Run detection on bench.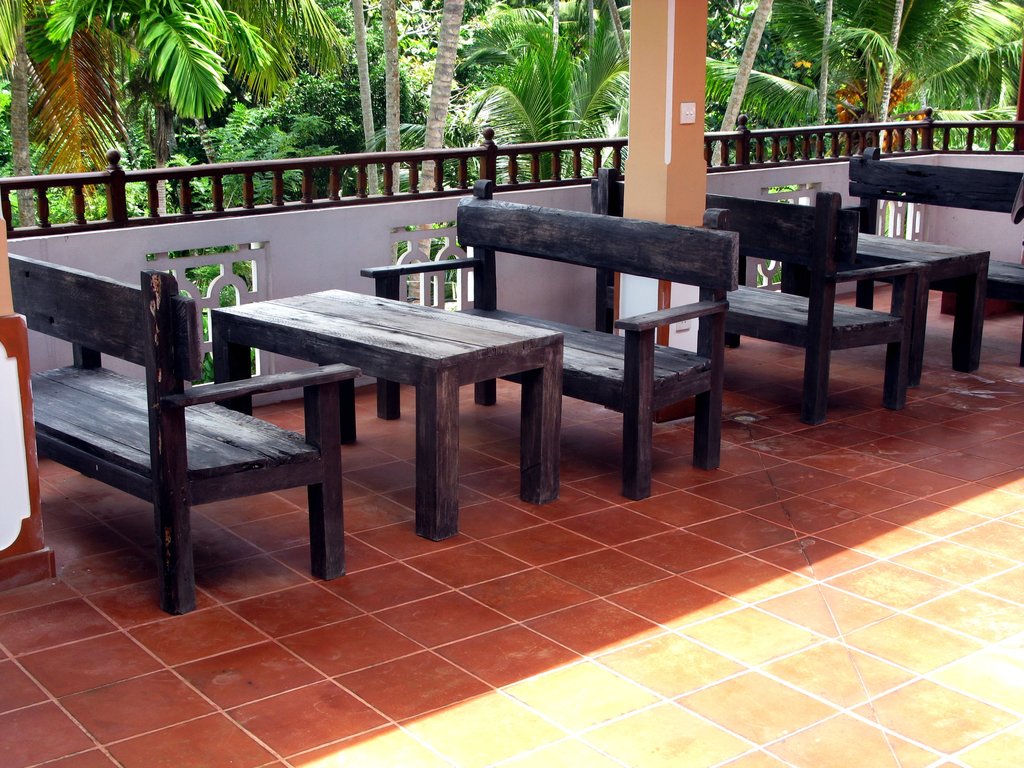
Result: <box>19,230,355,623</box>.
